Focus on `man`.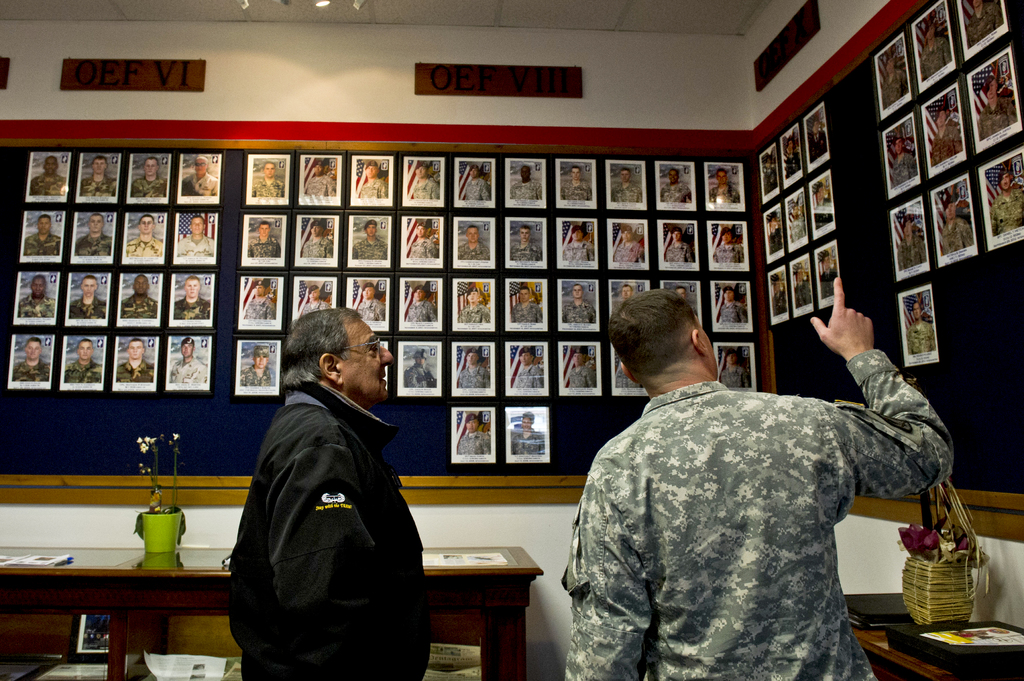
Focused at [712,225,745,265].
